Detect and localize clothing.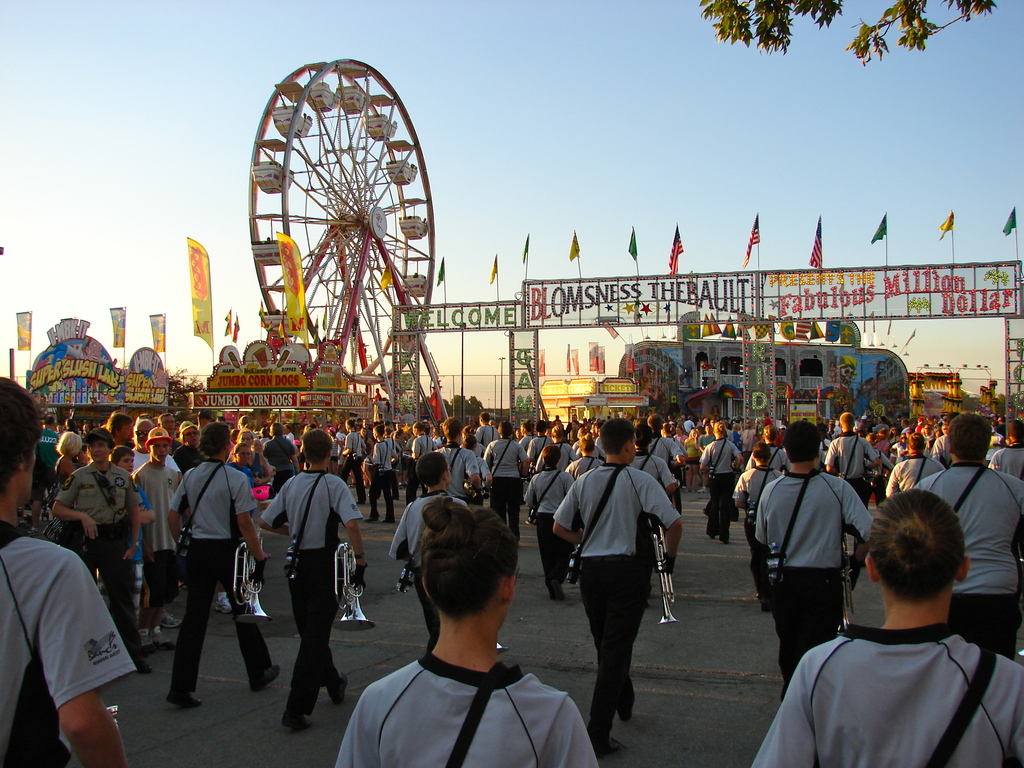
Localized at bbox(334, 647, 600, 767).
